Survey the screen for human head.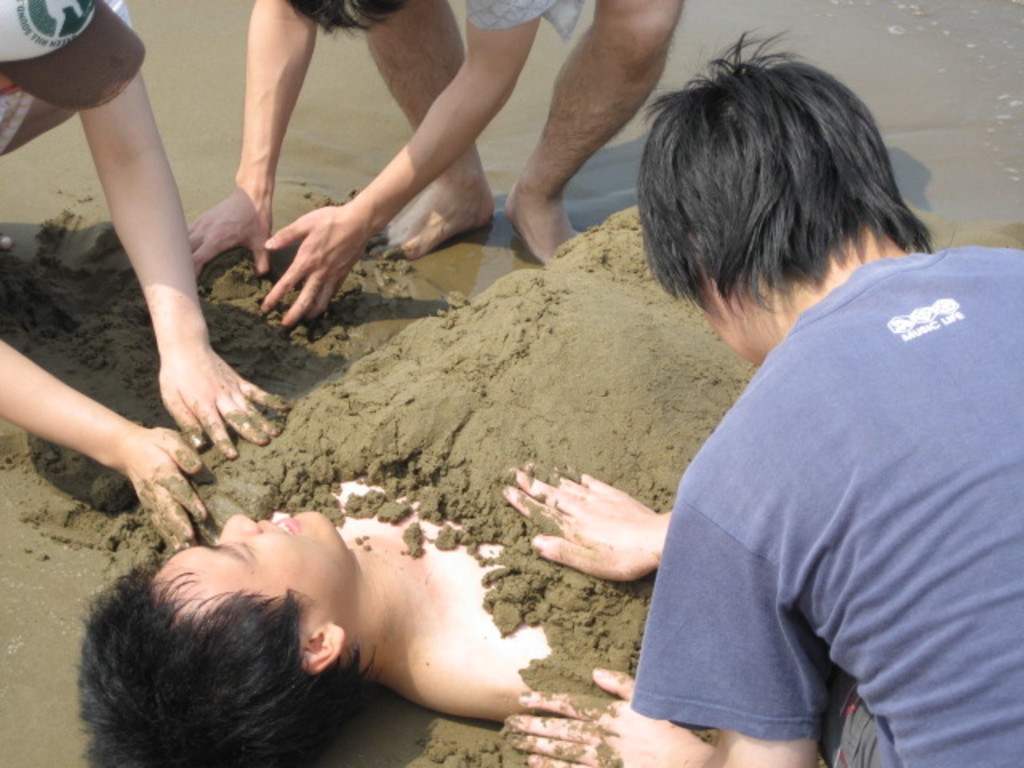
Survey found: (632, 35, 938, 362).
